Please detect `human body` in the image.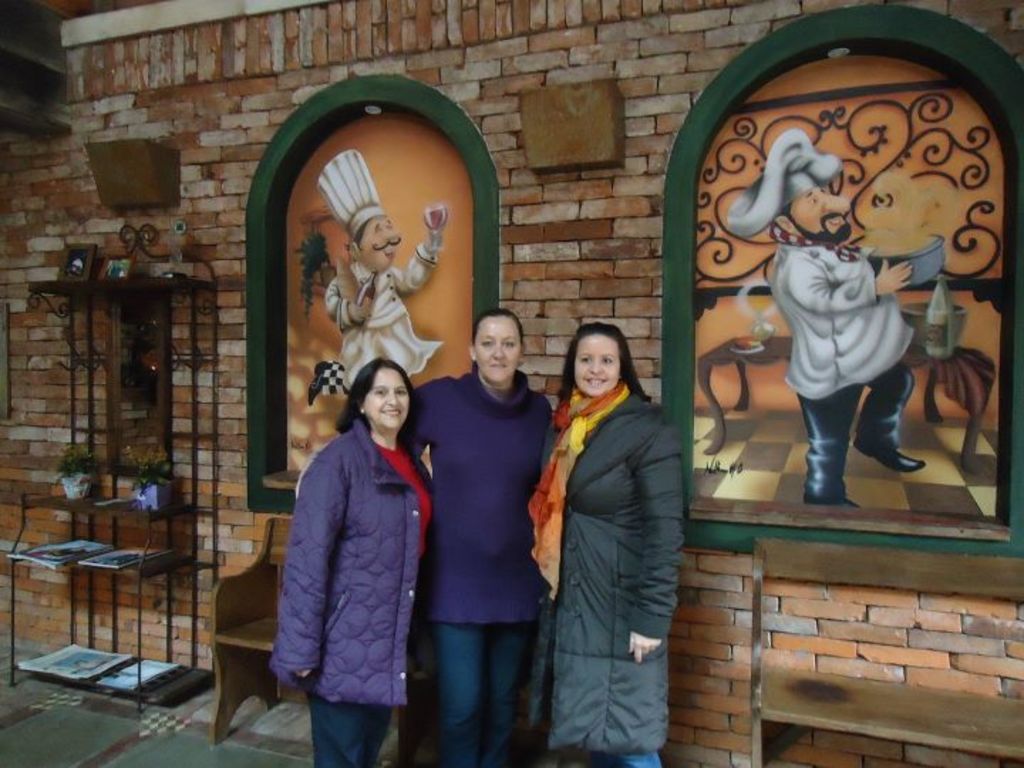
[401,367,558,767].
